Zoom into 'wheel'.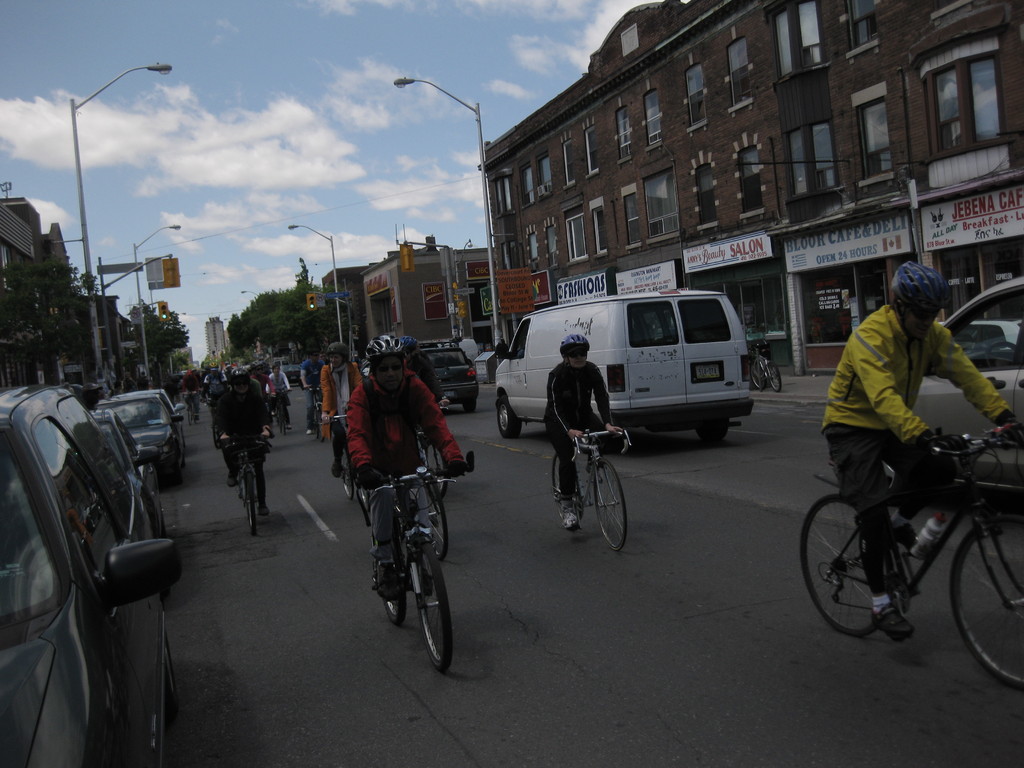
Zoom target: <region>696, 417, 728, 440</region>.
